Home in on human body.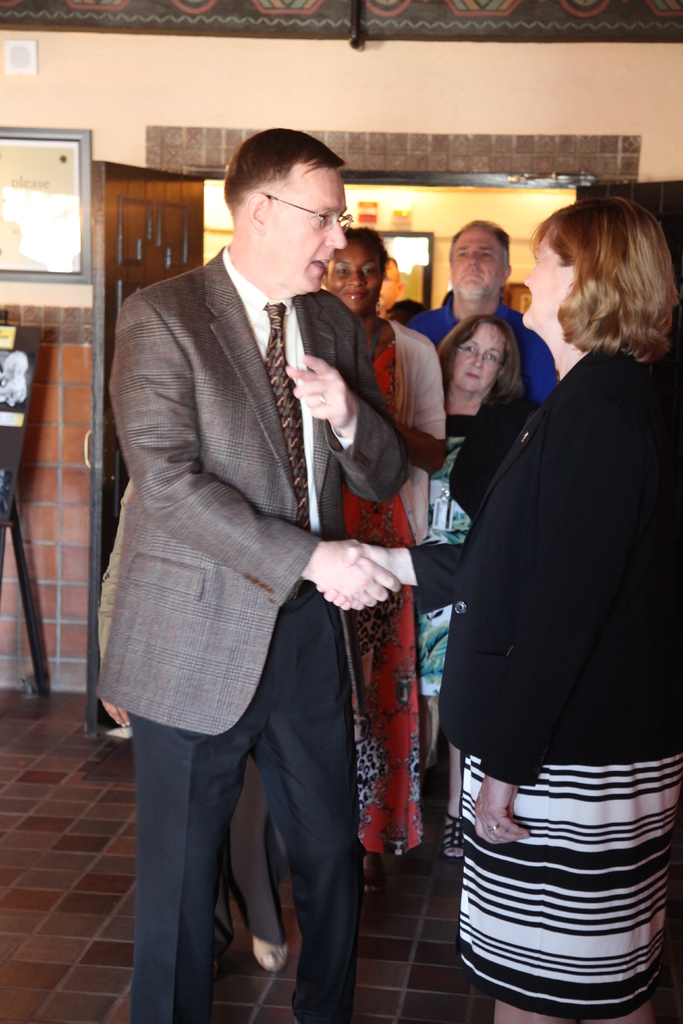
Homed in at 398/211/563/419.
